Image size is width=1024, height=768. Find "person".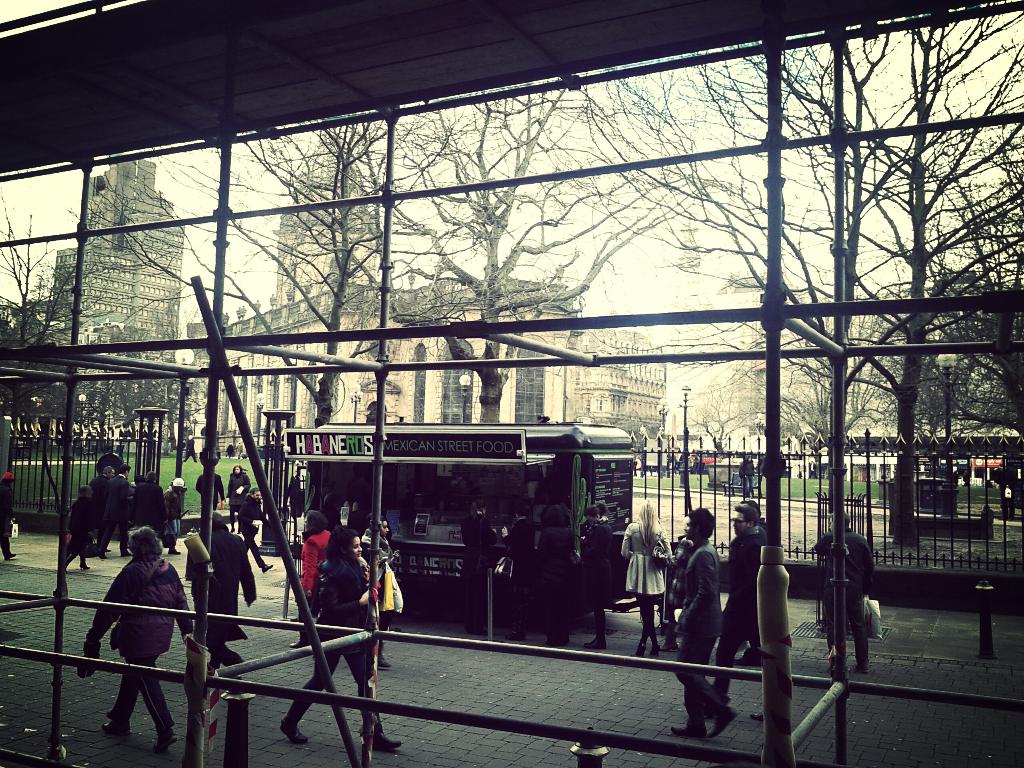
620, 497, 675, 667.
